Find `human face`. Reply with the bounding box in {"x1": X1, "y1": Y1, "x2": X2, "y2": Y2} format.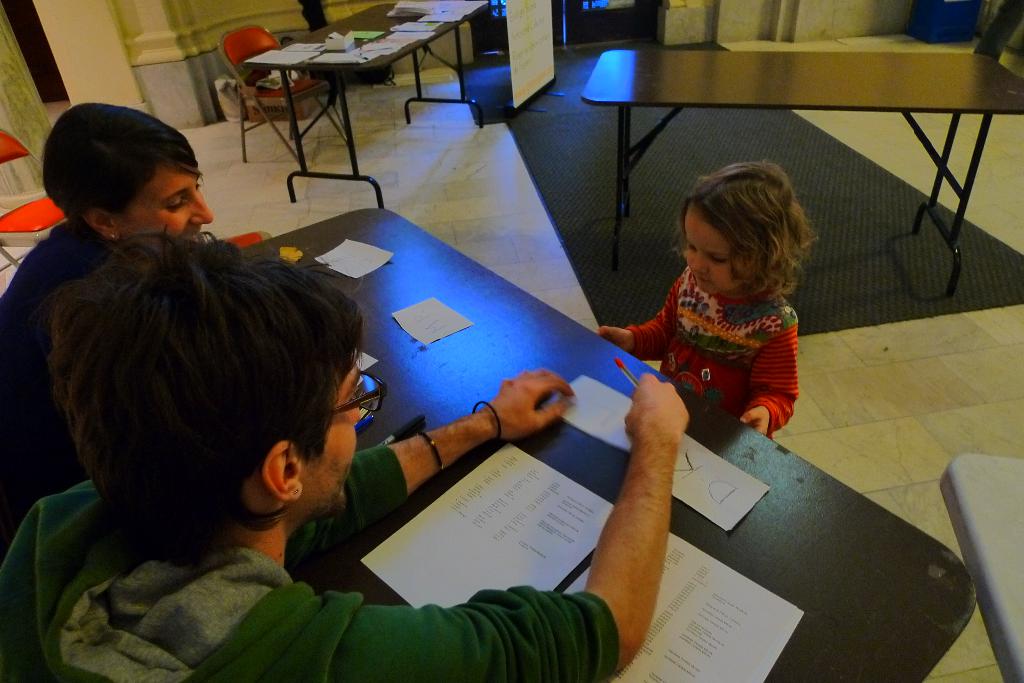
{"x1": 296, "y1": 339, "x2": 371, "y2": 513}.
